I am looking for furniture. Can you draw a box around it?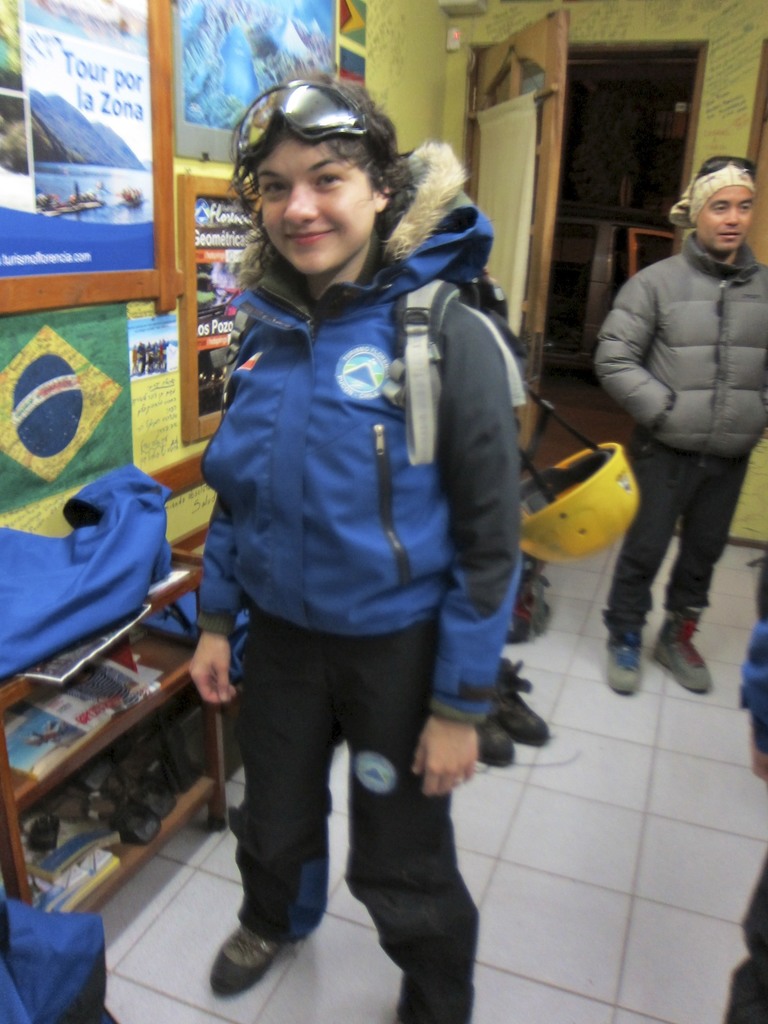
Sure, the bounding box is <box>0,547,231,914</box>.
